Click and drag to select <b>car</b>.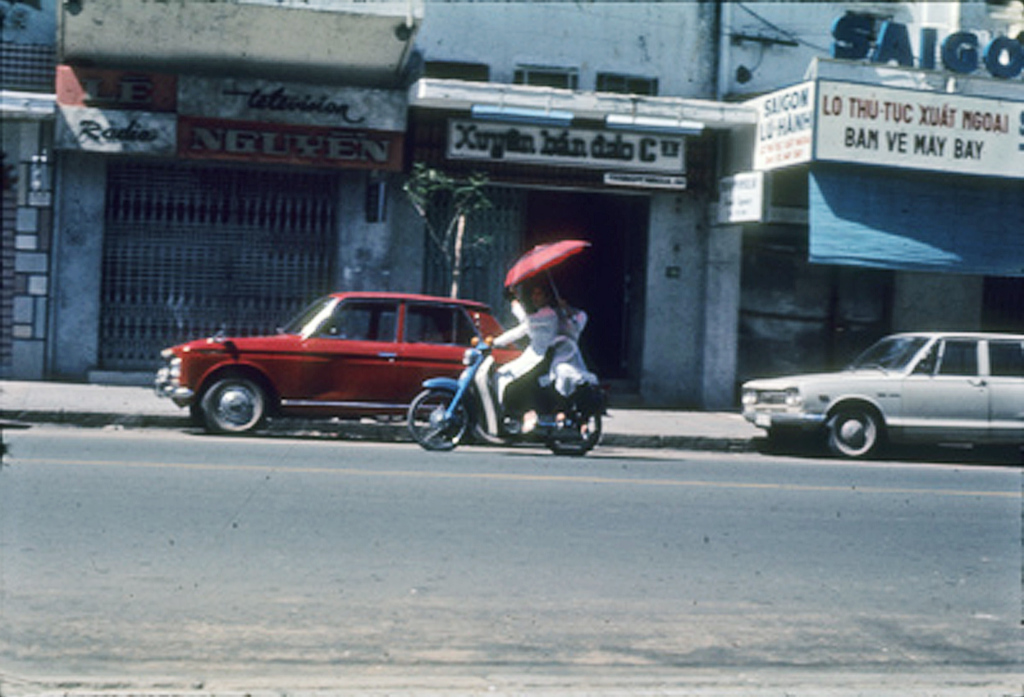
Selection: {"left": 145, "top": 293, "right": 524, "bottom": 436}.
